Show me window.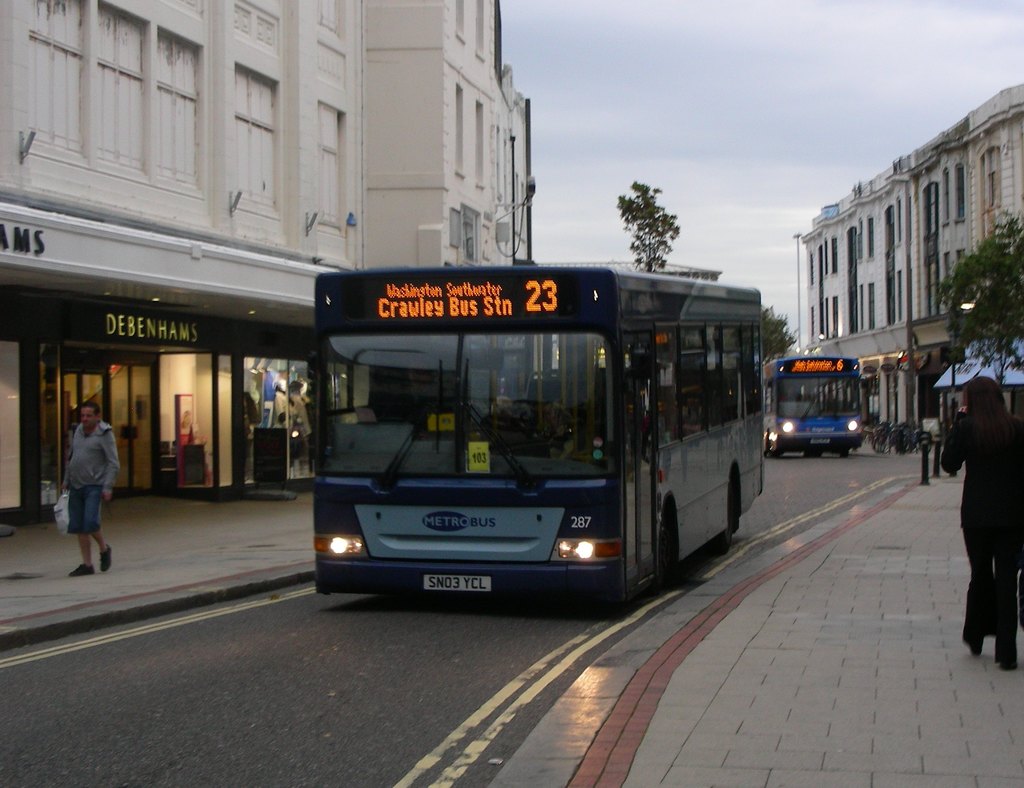
window is here: pyautogui.locateOnScreen(460, 206, 484, 262).
